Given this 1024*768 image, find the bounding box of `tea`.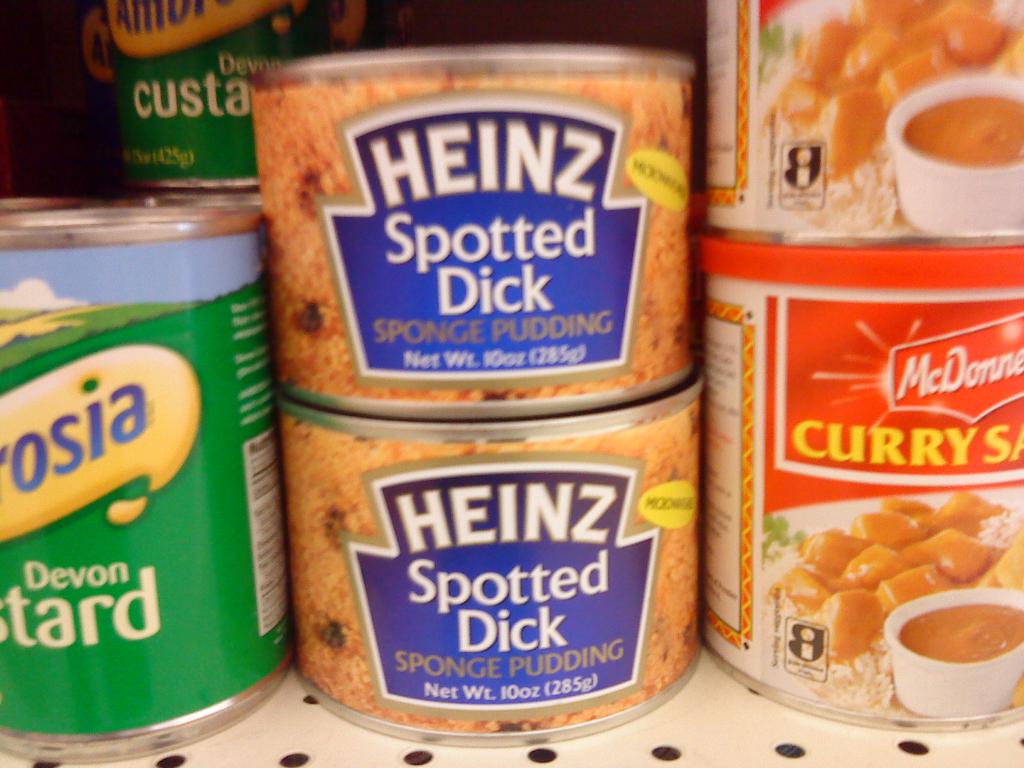
(903,94,1023,168).
